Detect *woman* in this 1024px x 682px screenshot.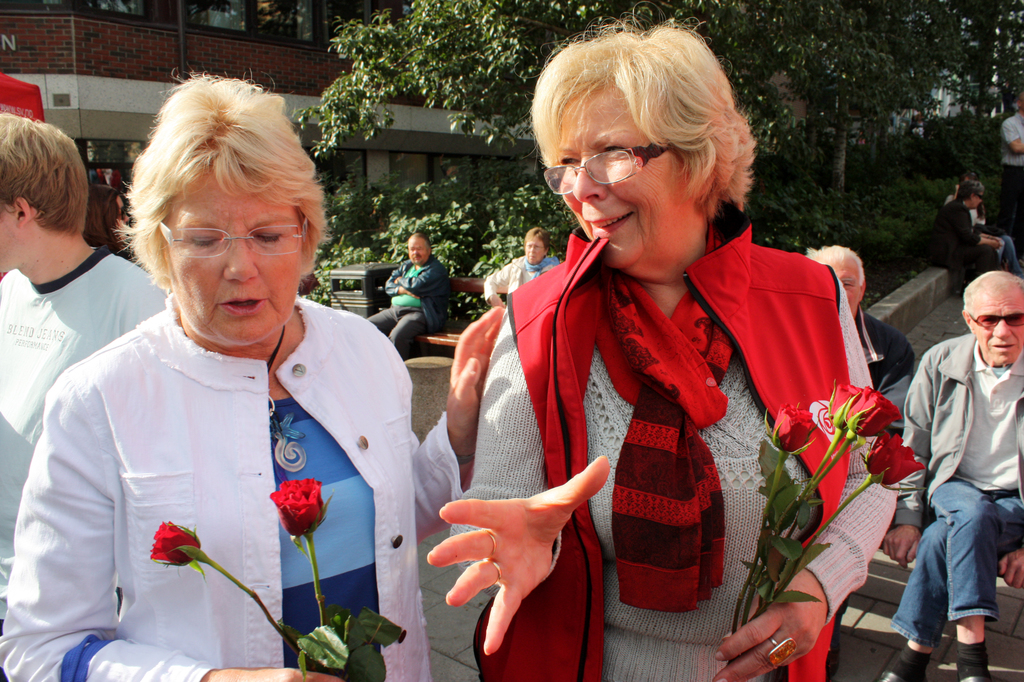
Detection: 0 62 503 681.
